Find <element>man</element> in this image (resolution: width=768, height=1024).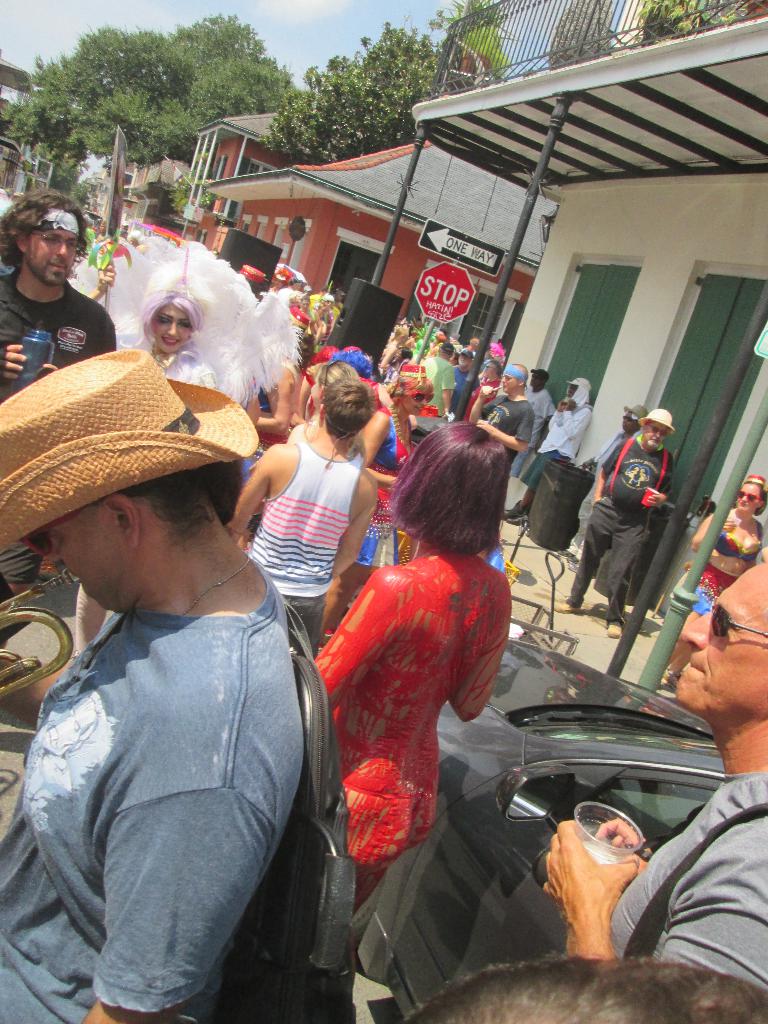
detection(494, 372, 592, 524).
